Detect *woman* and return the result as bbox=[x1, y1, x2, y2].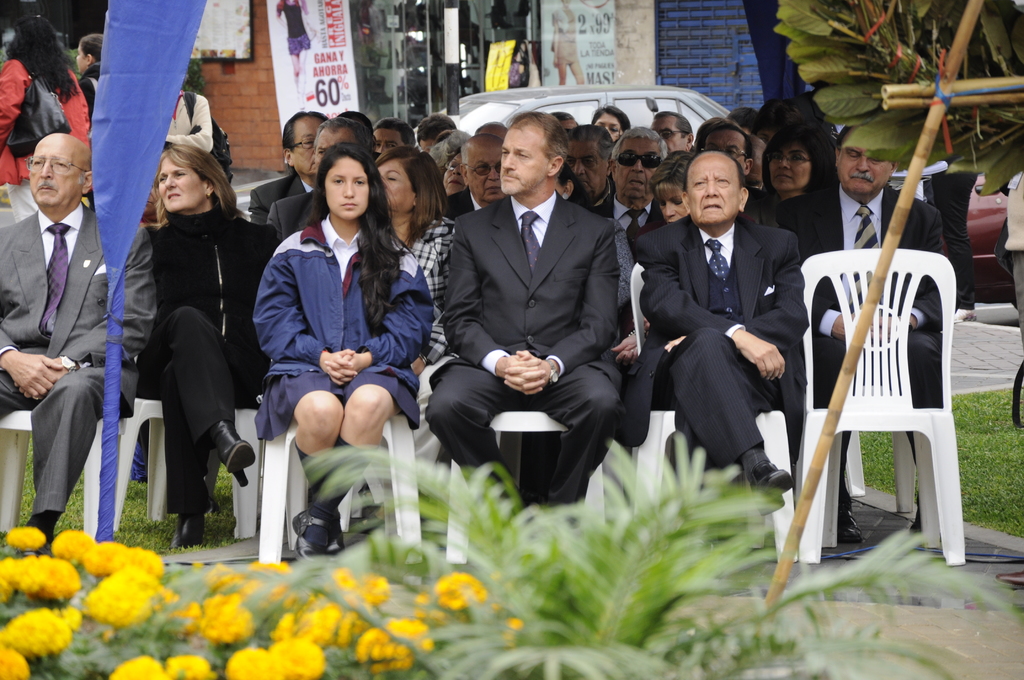
bbox=[74, 22, 106, 120].
